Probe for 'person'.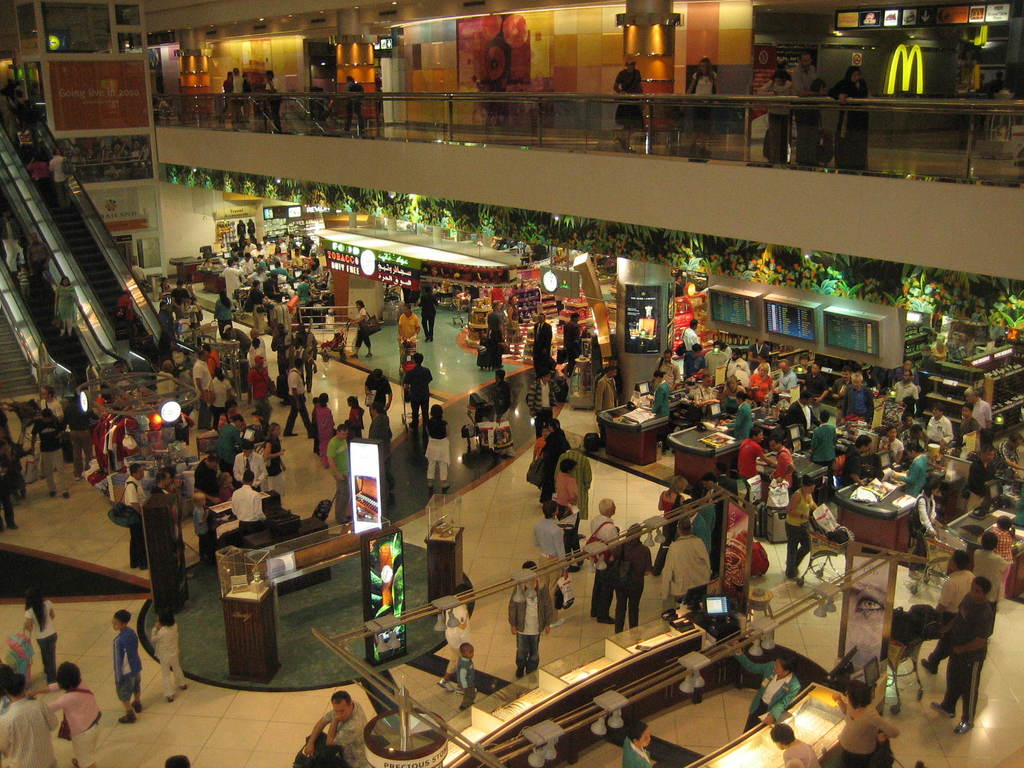
Probe result: x1=155, y1=272, x2=171, y2=312.
